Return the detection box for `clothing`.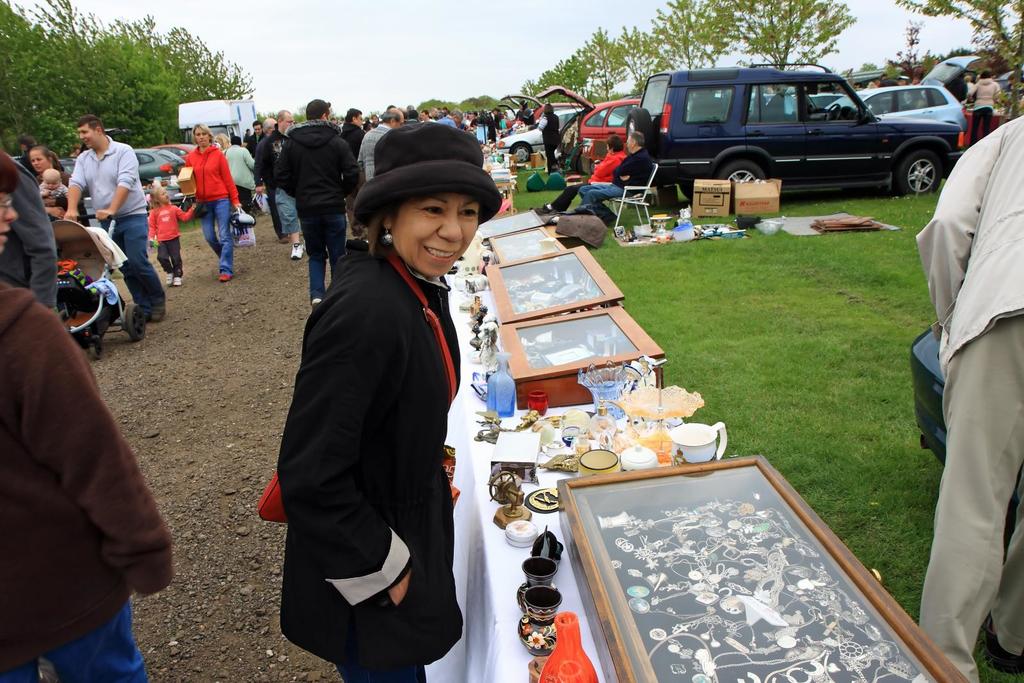
{"x1": 970, "y1": 72, "x2": 998, "y2": 147}.
